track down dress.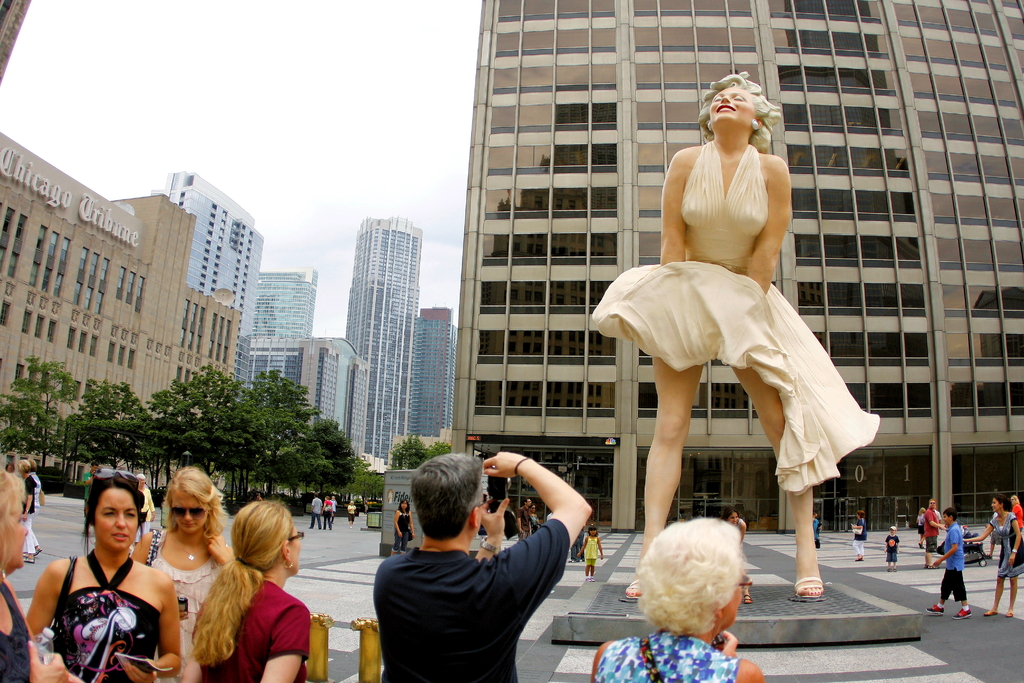
Tracked to x1=586 y1=122 x2=880 y2=497.
